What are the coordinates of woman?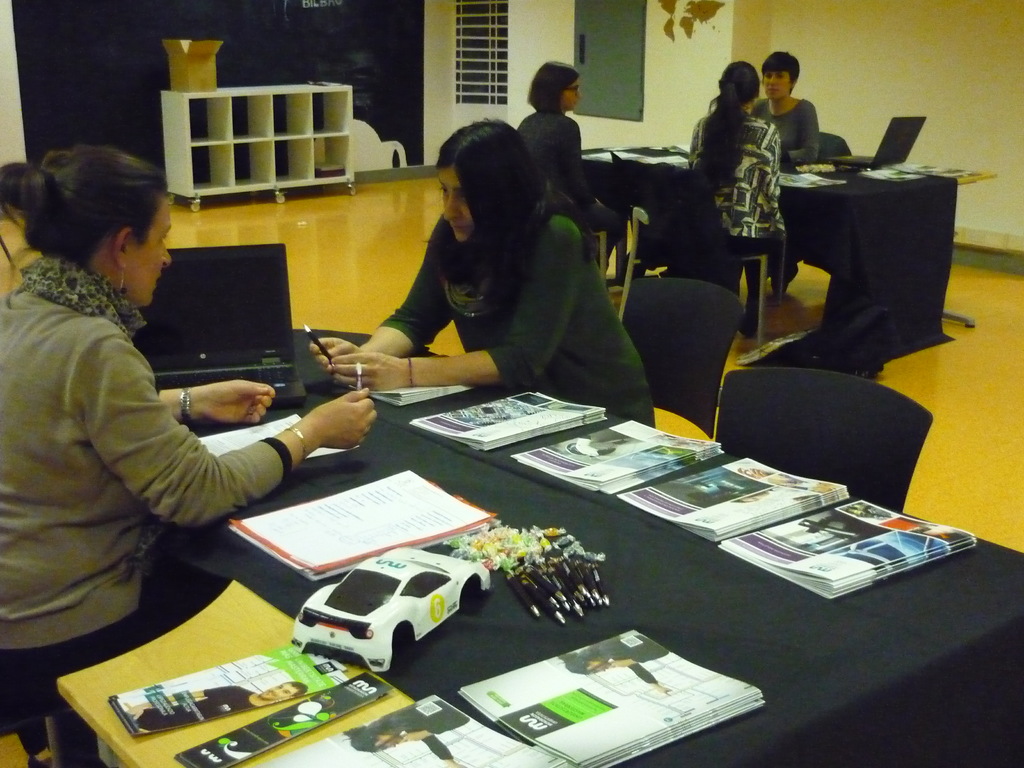
{"x1": 350, "y1": 117, "x2": 644, "y2": 406}.
